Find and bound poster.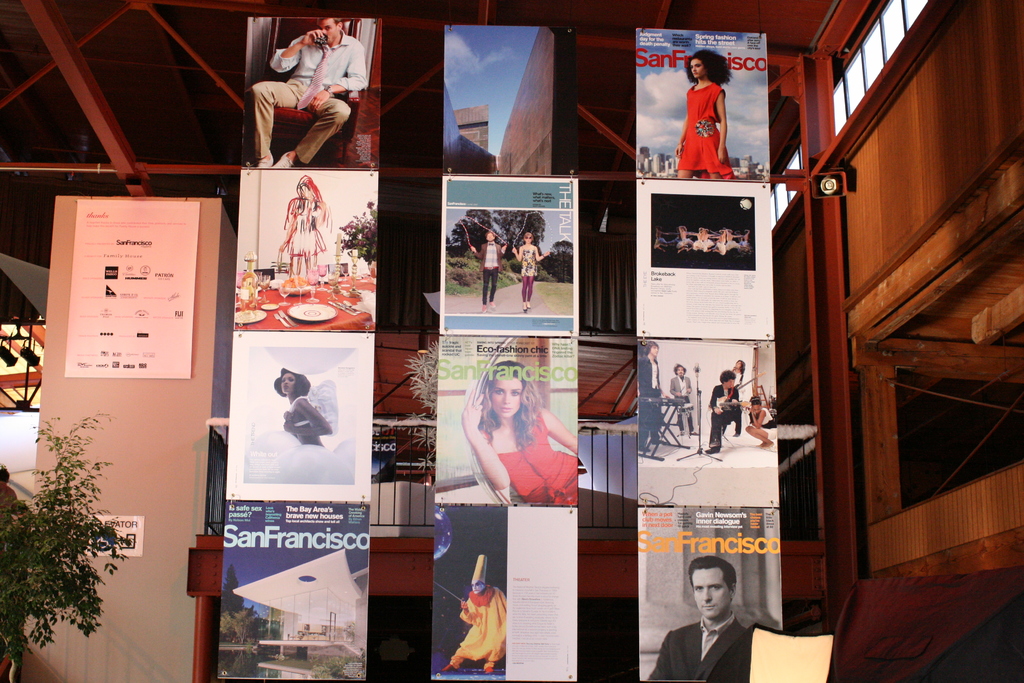
Bound: bbox(440, 177, 578, 339).
